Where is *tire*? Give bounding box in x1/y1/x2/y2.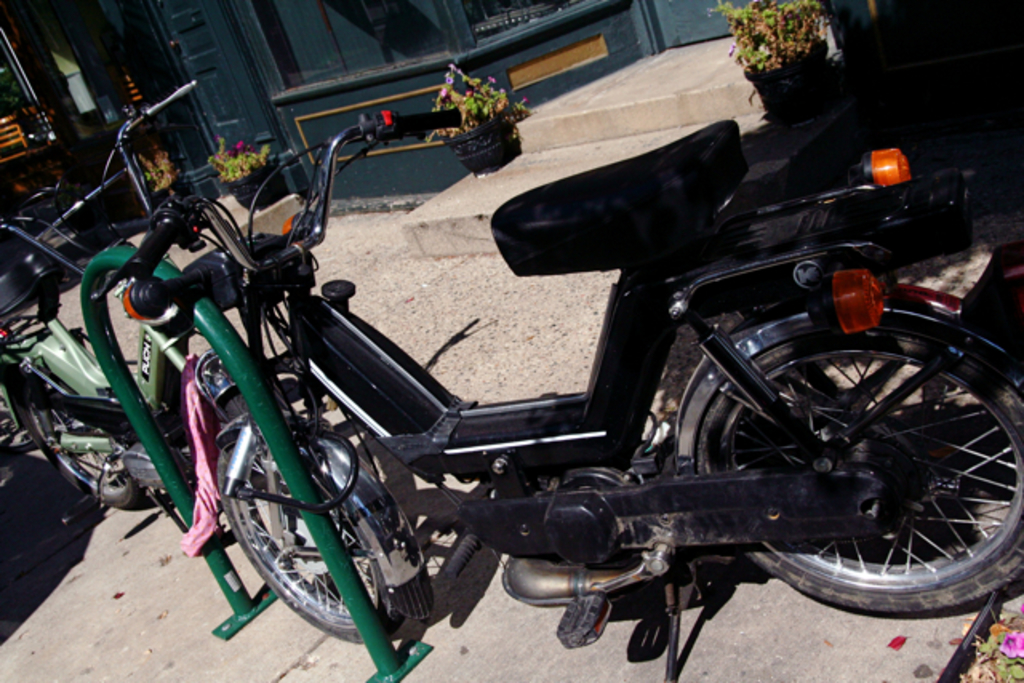
195/358/270/459.
